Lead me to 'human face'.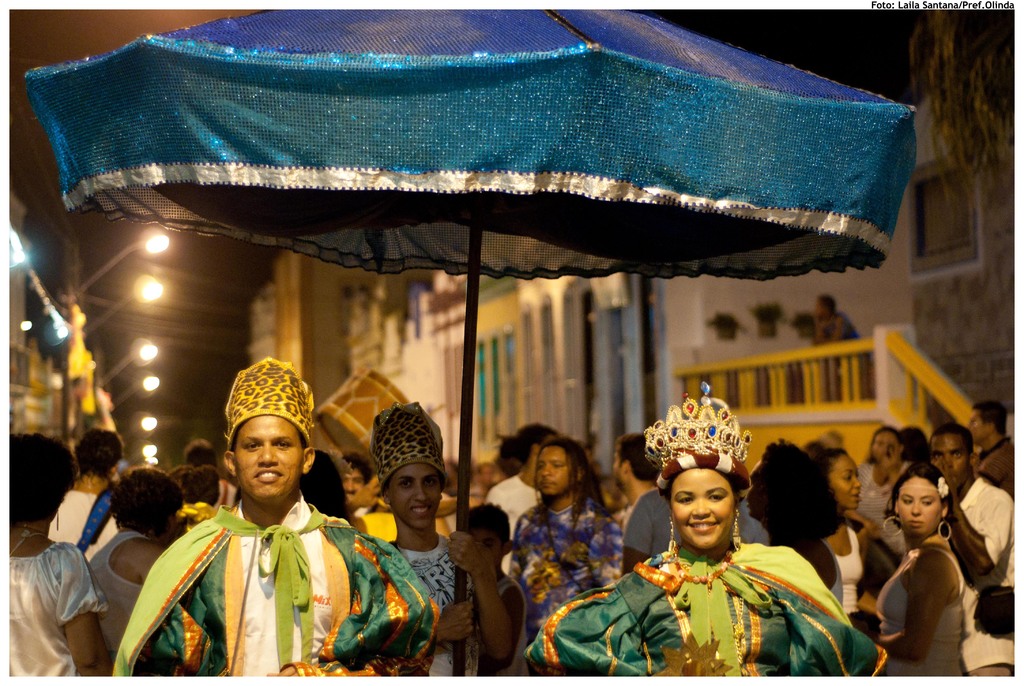
Lead to bbox=(385, 463, 439, 530).
